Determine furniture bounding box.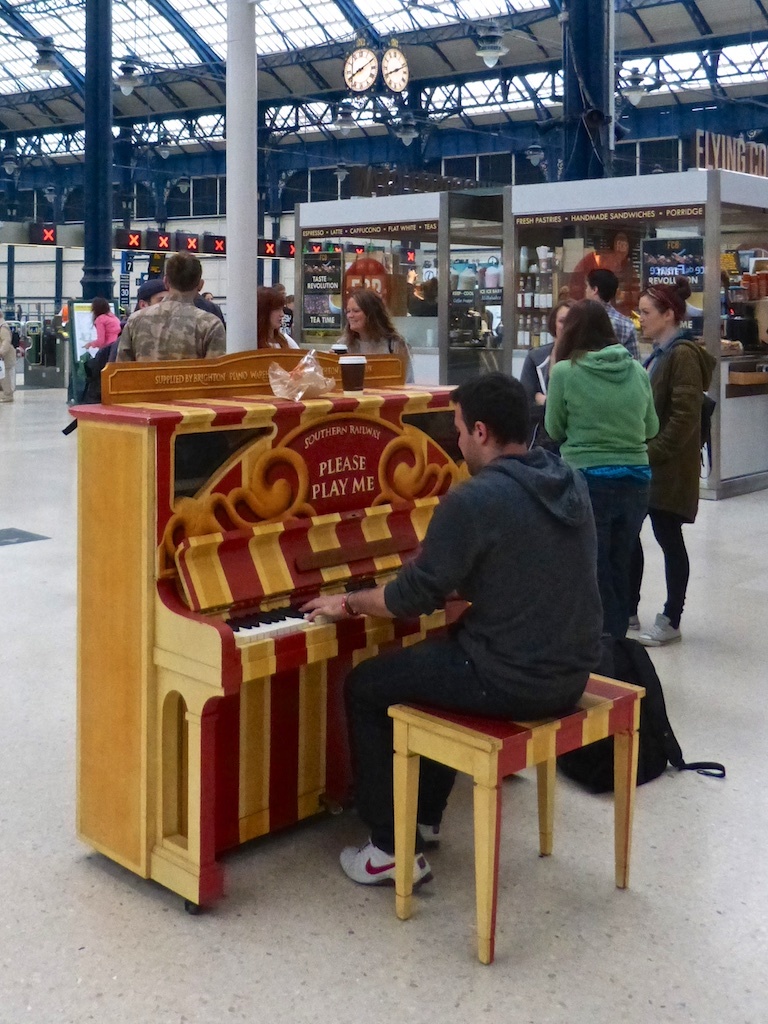
Determined: crop(67, 381, 470, 920).
